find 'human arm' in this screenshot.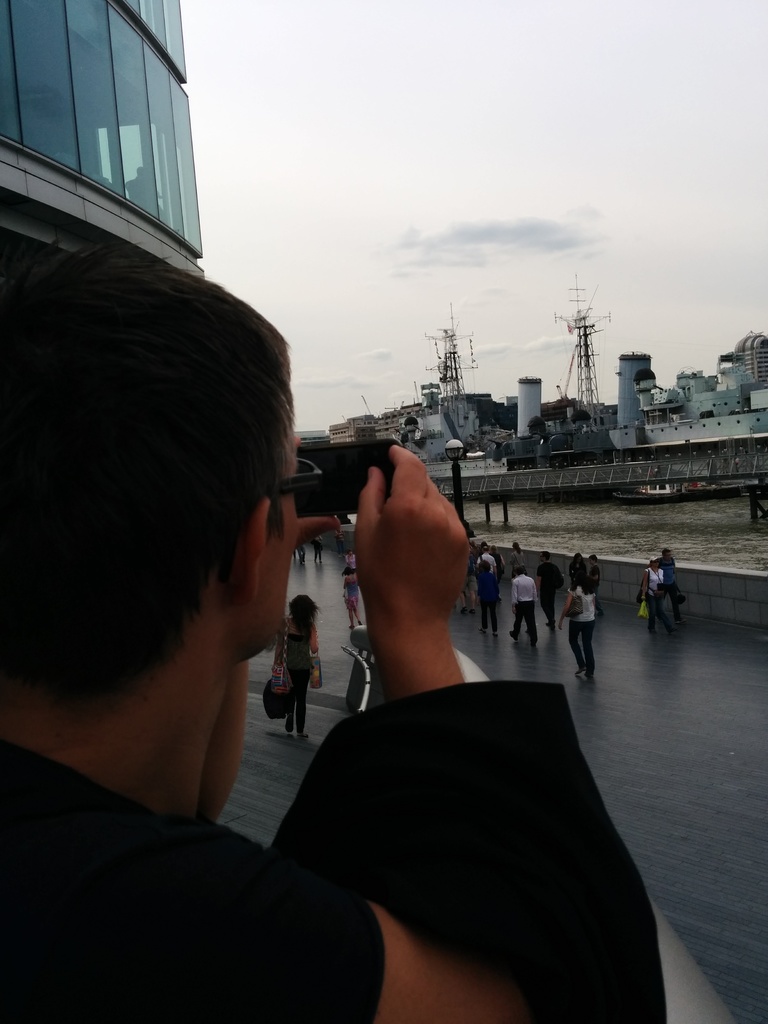
The bounding box for 'human arm' is pyautogui.locateOnScreen(195, 430, 337, 822).
